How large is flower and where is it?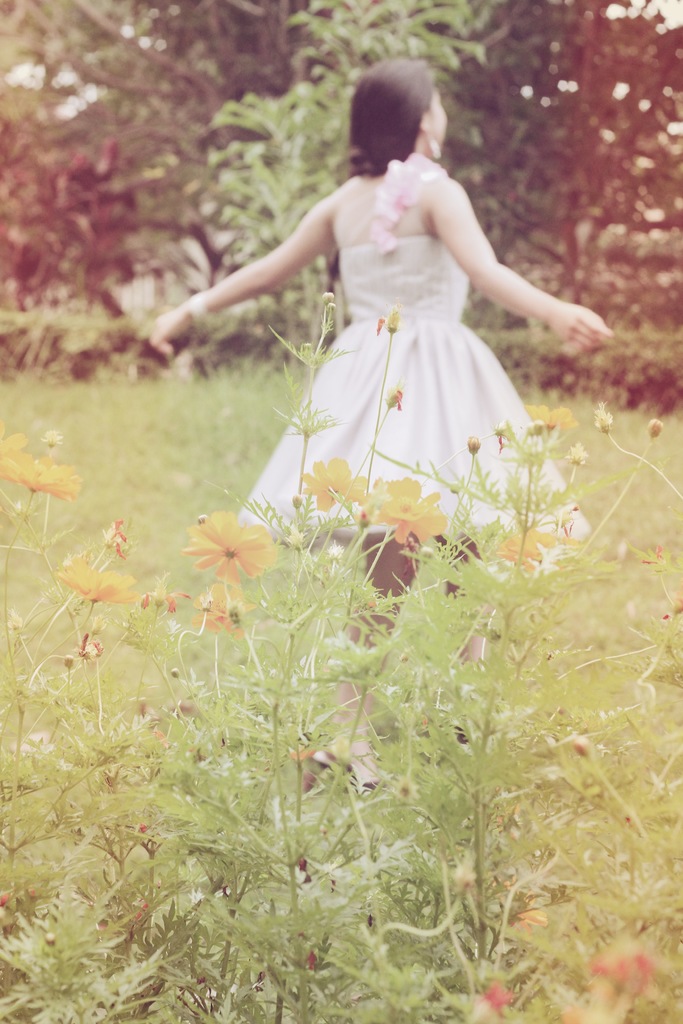
Bounding box: bbox=(165, 593, 179, 612).
